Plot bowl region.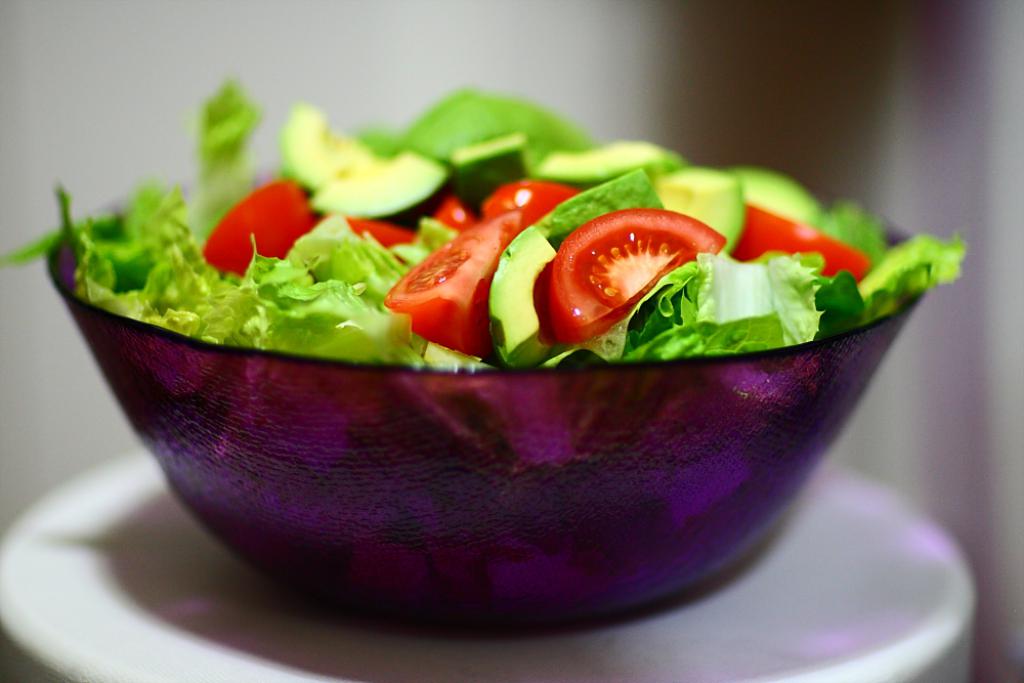
Plotted at 91, 187, 953, 618.
